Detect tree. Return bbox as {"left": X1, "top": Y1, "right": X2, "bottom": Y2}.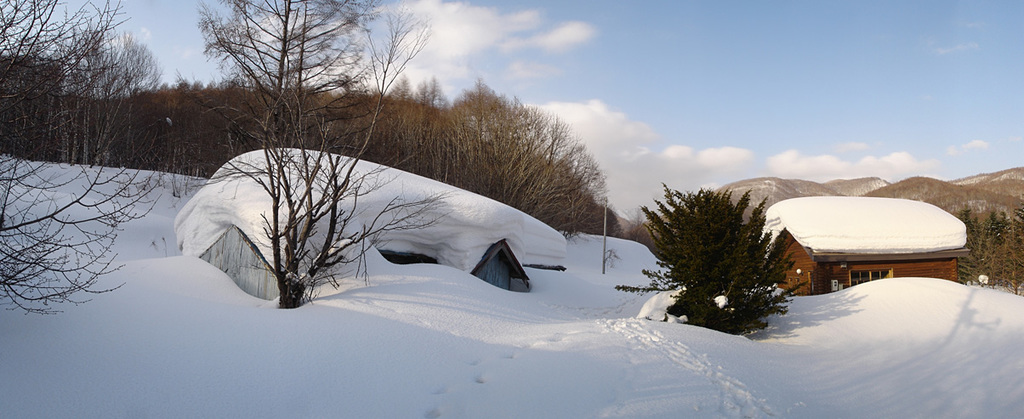
{"left": 196, "top": 0, "right": 461, "bottom": 309}.
